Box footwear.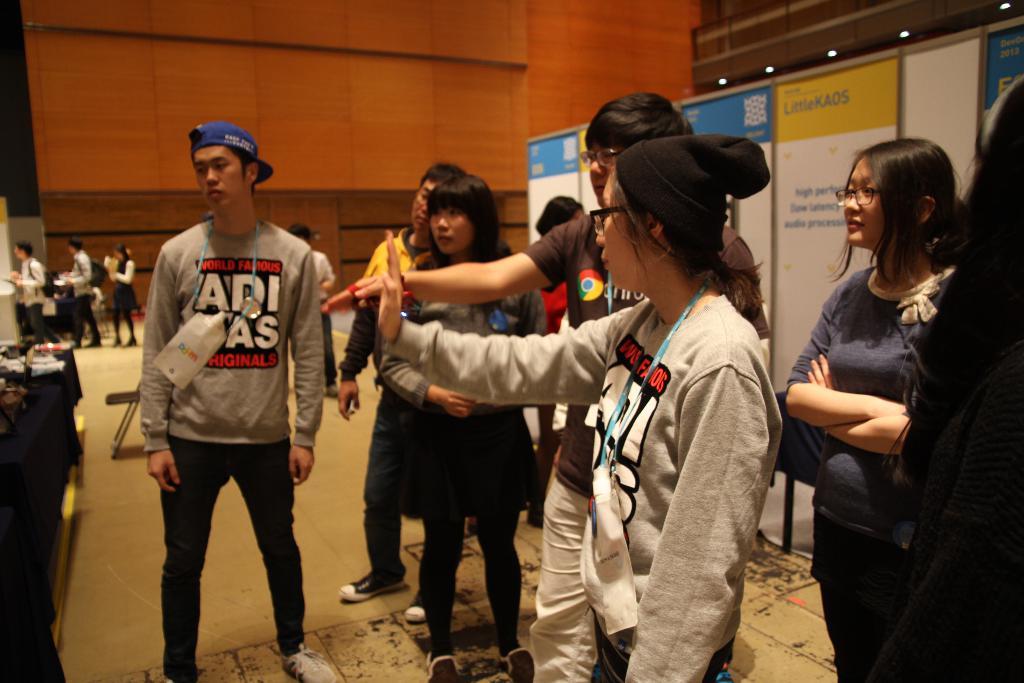
crop(426, 650, 462, 682).
